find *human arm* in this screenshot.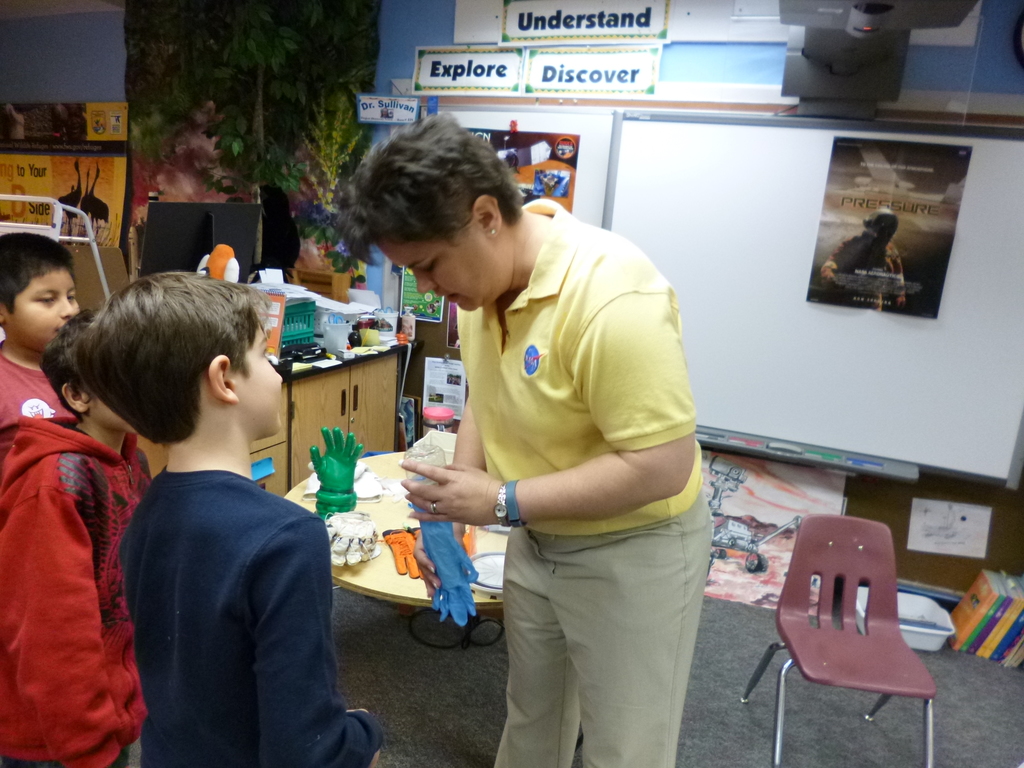
The bounding box for *human arm* is (x1=250, y1=520, x2=390, y2=767).
